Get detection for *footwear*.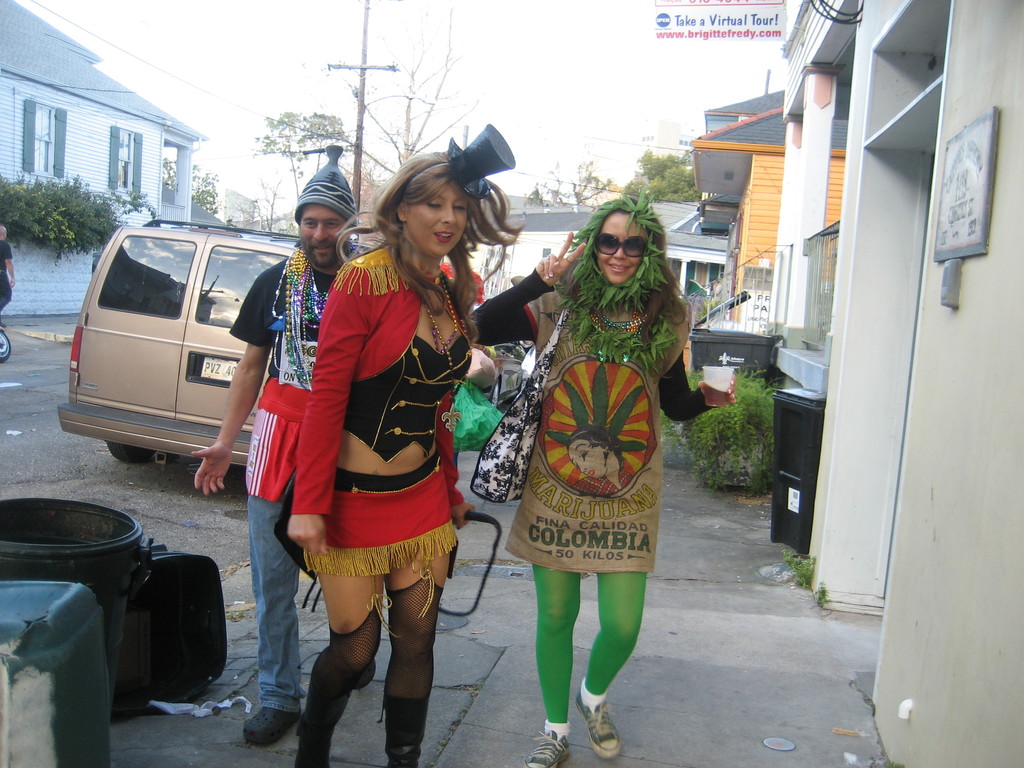
Detection: rect(577, 691, 621, 761).
